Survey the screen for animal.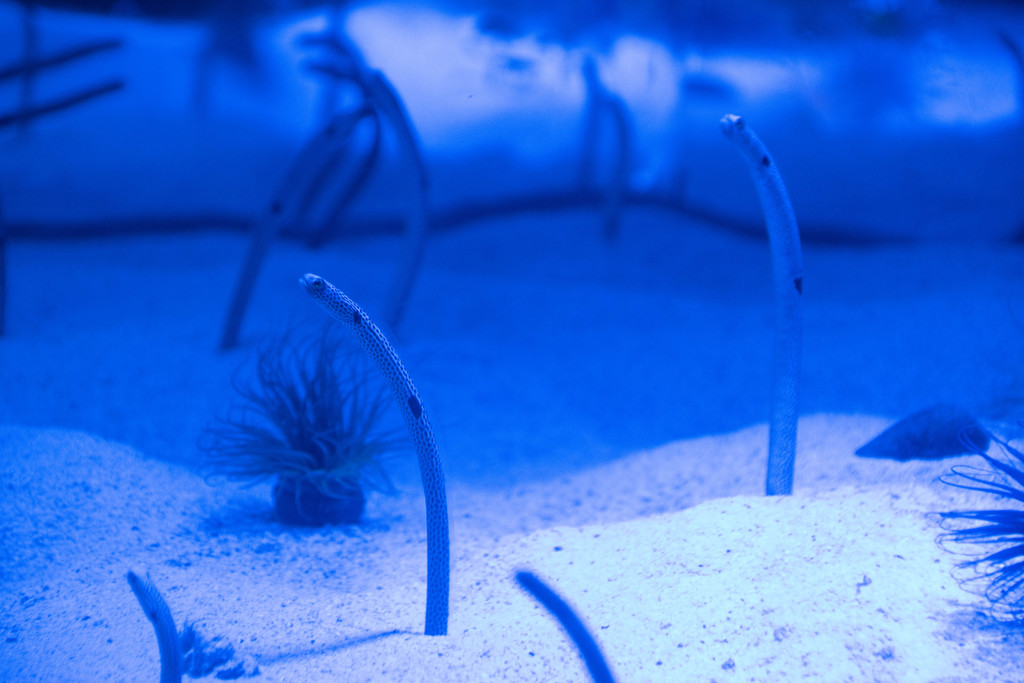
Survey found: 595:83:636:240.
